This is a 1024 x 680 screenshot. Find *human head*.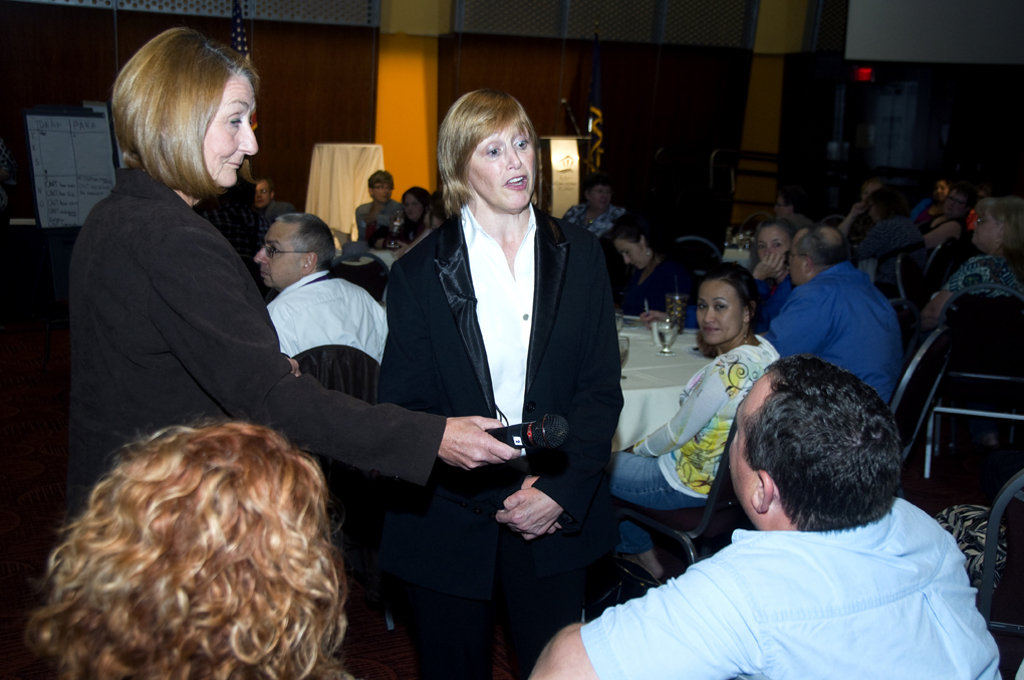
Bounding box: box(717, 365, 918, 554).
